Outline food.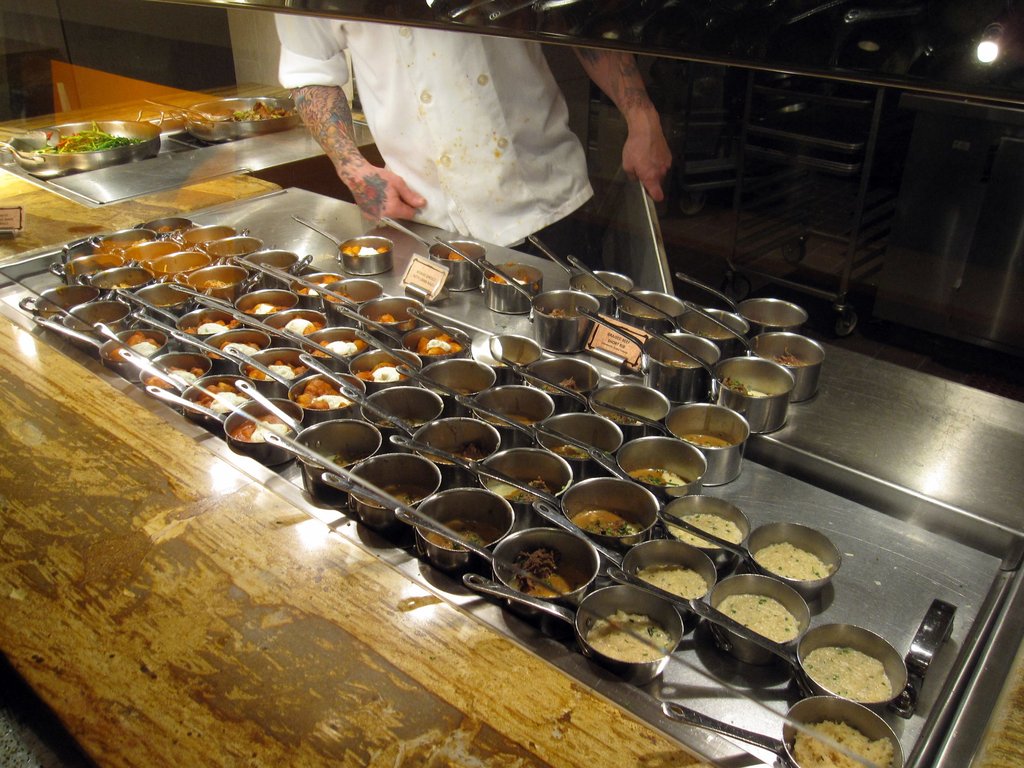
Outline: [x1=143, y1=364, x2=206, y2=388].
